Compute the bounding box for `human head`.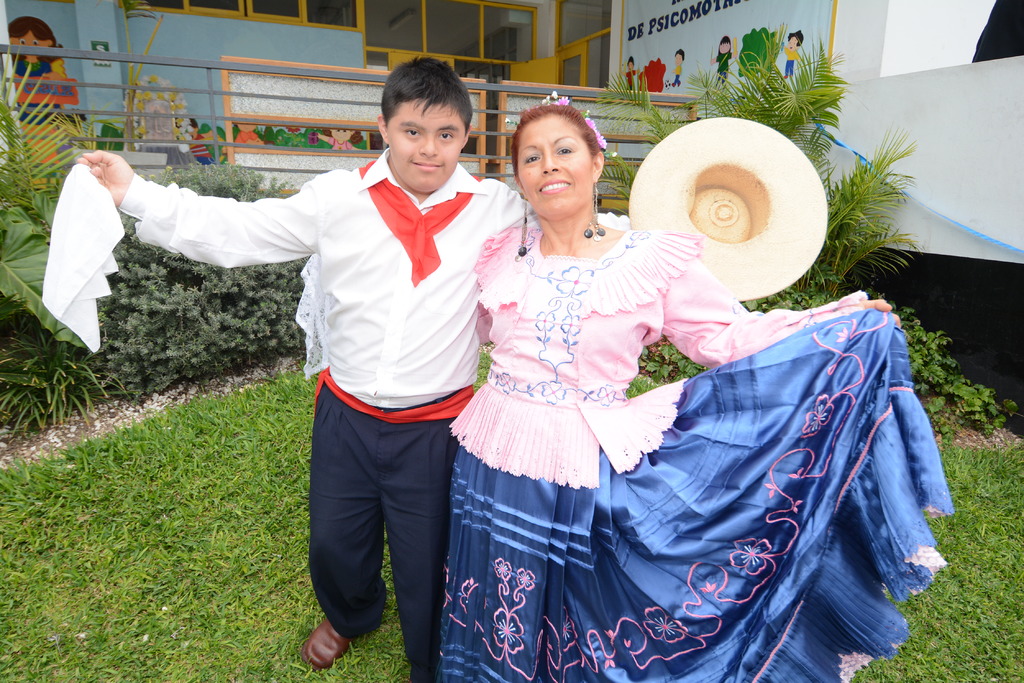
{"x1": 367, "y1": 59, "x2": 485, "y2": 185}.
